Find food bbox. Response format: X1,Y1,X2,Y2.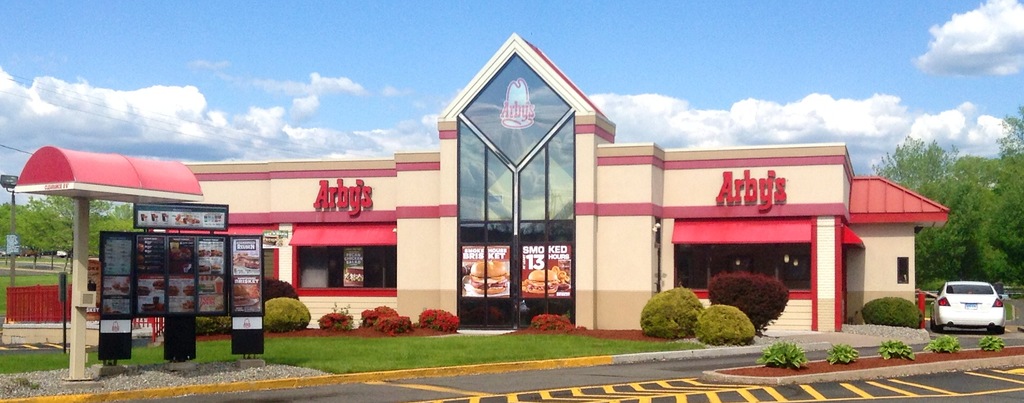
182,284,196,299.
